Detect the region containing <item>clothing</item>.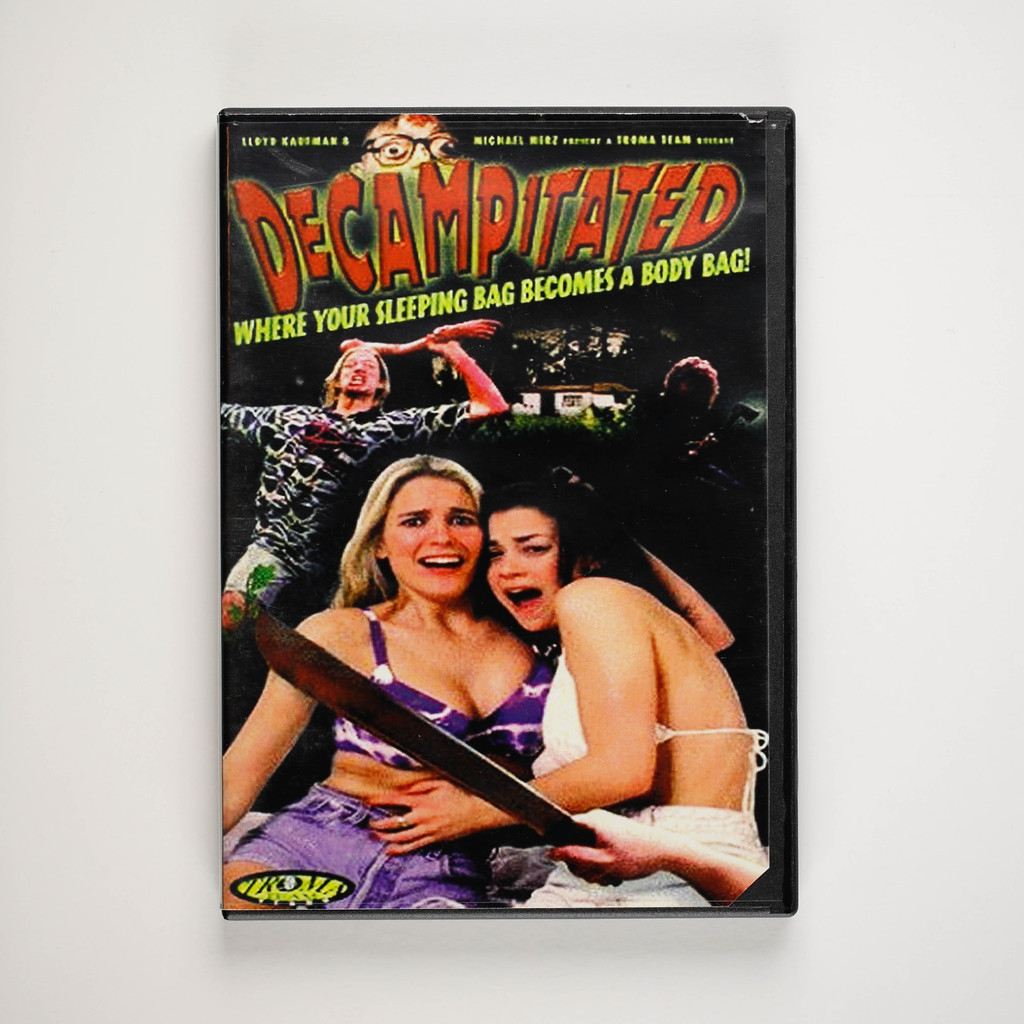
[219,611,553,921].
